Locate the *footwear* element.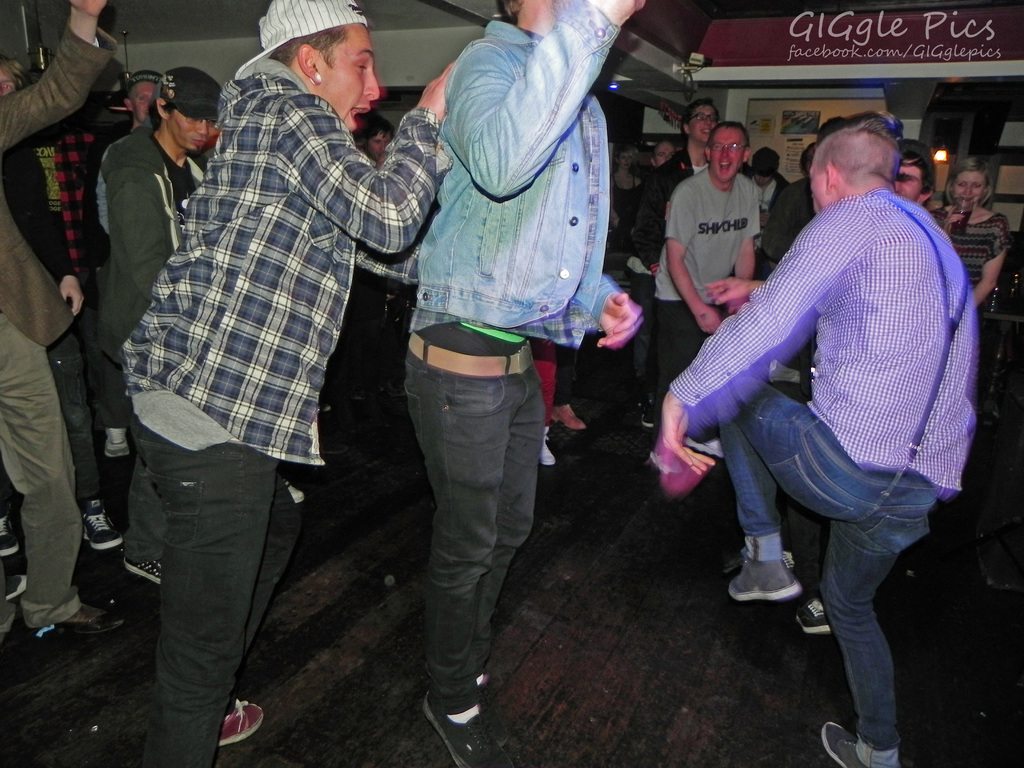
Element bbox: bbox(102, 424, 129, 462).
